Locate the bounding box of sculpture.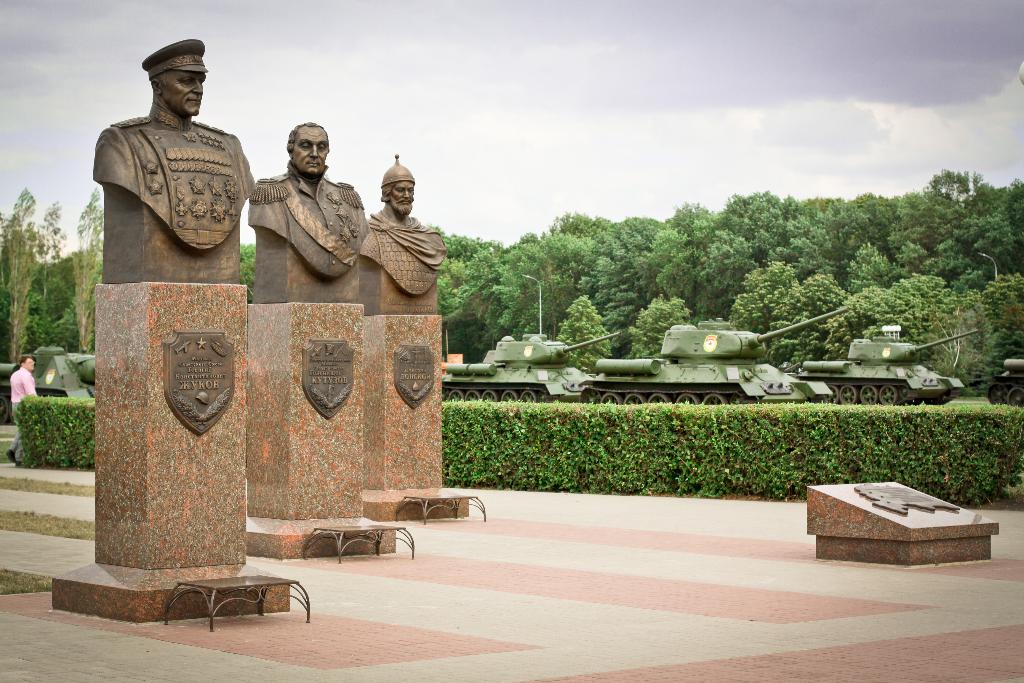
Bounding box: x1=248 y1=122 x2=373 y2=300.
